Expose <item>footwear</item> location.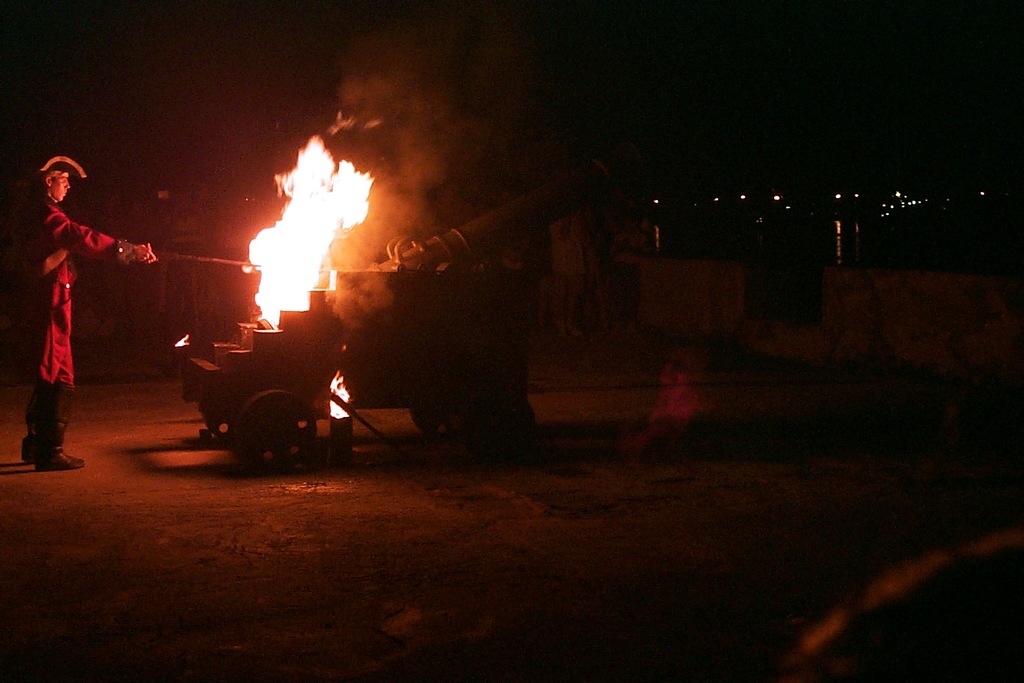
Exposed at x1=19, y1=400, x2=33, y2=456.
